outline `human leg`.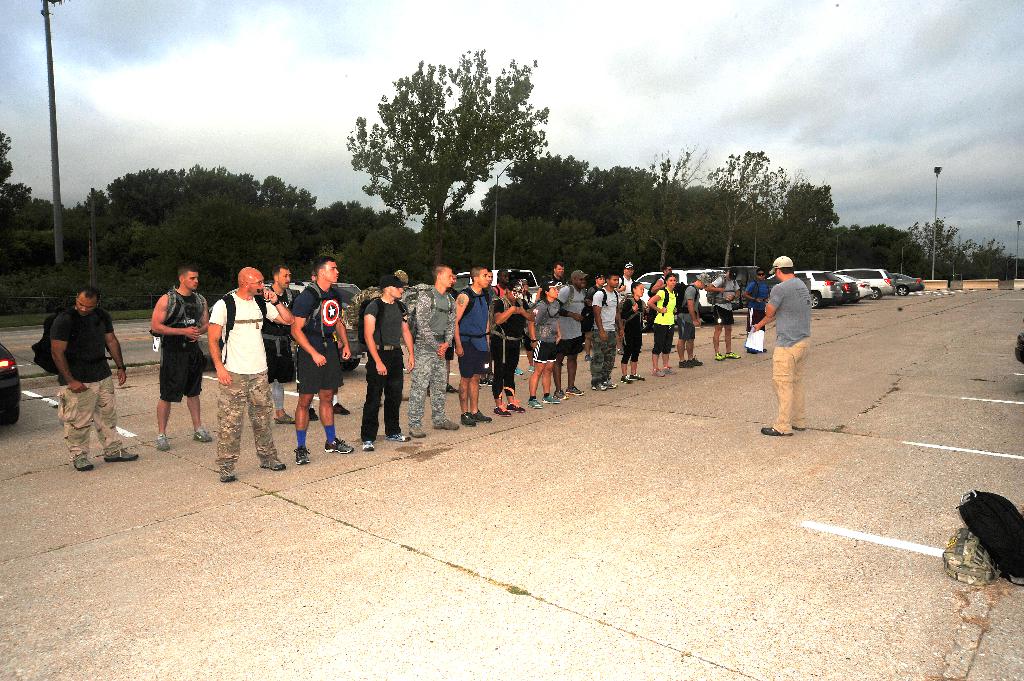
Outline: [687, 338, 703, 365].
